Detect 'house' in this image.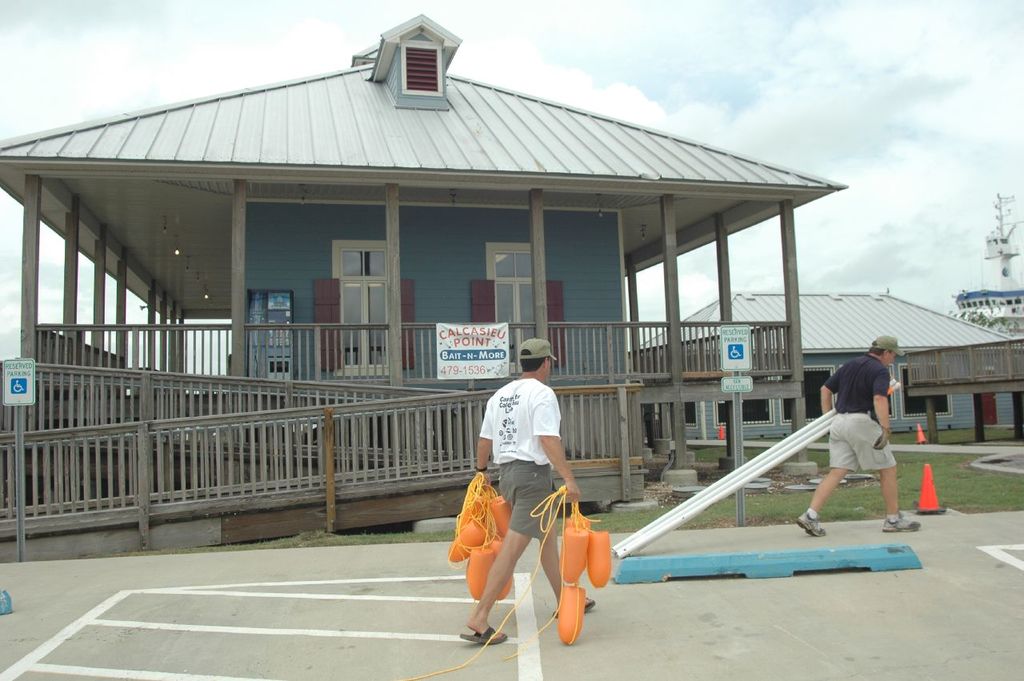
Detection: bbox=(70, 49, 794, 443).
